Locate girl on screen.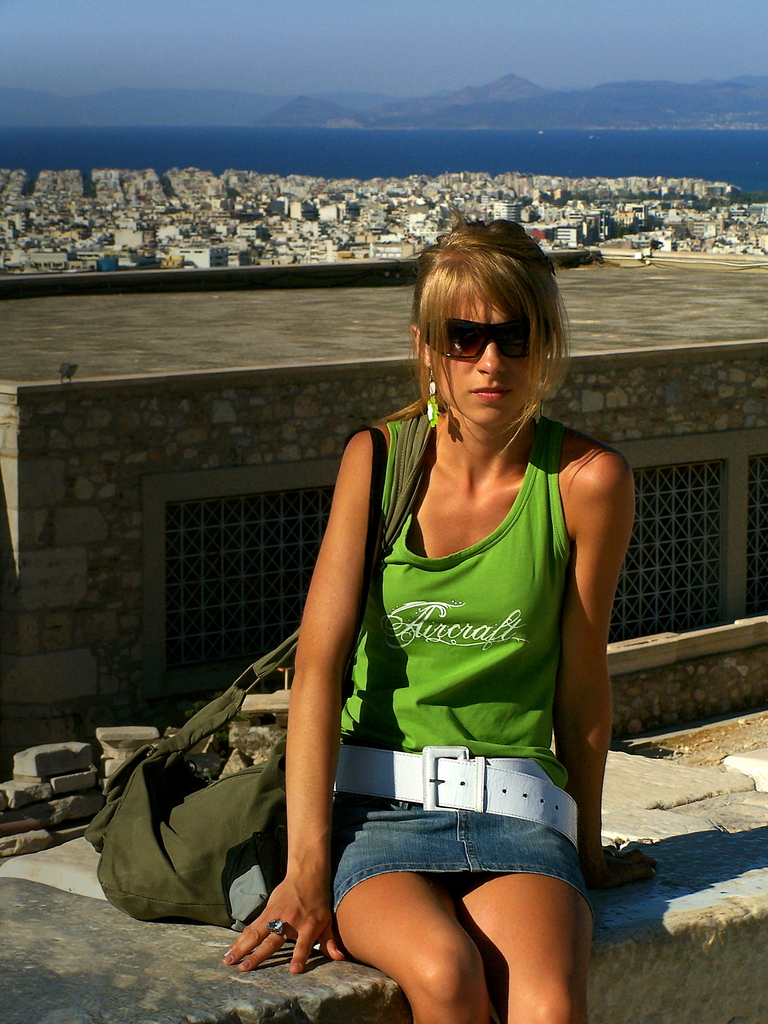
On screen at 231 223 657 1023.
